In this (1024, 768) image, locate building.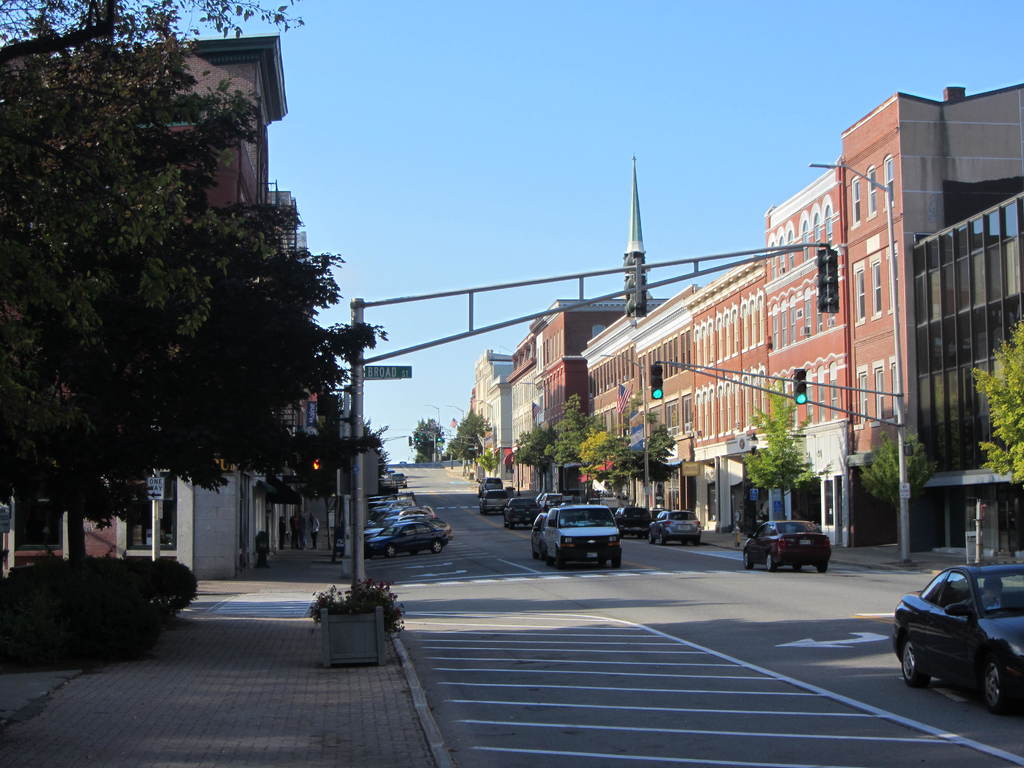
Bounding box: 841:81:1023:548.
